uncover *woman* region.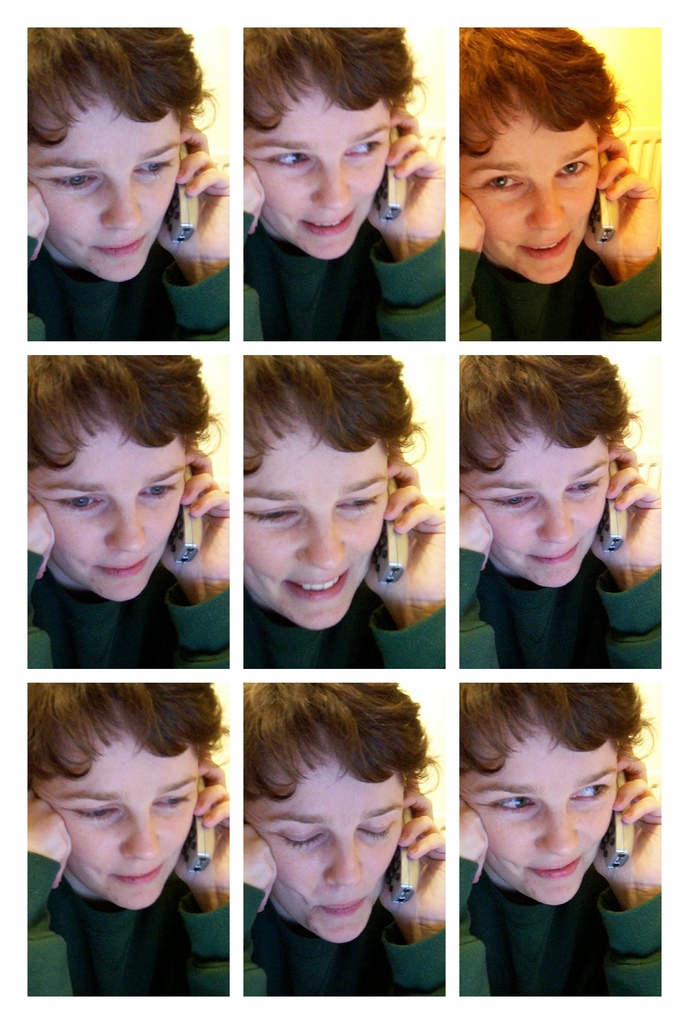
Uncovered: 23 355 229 668.
